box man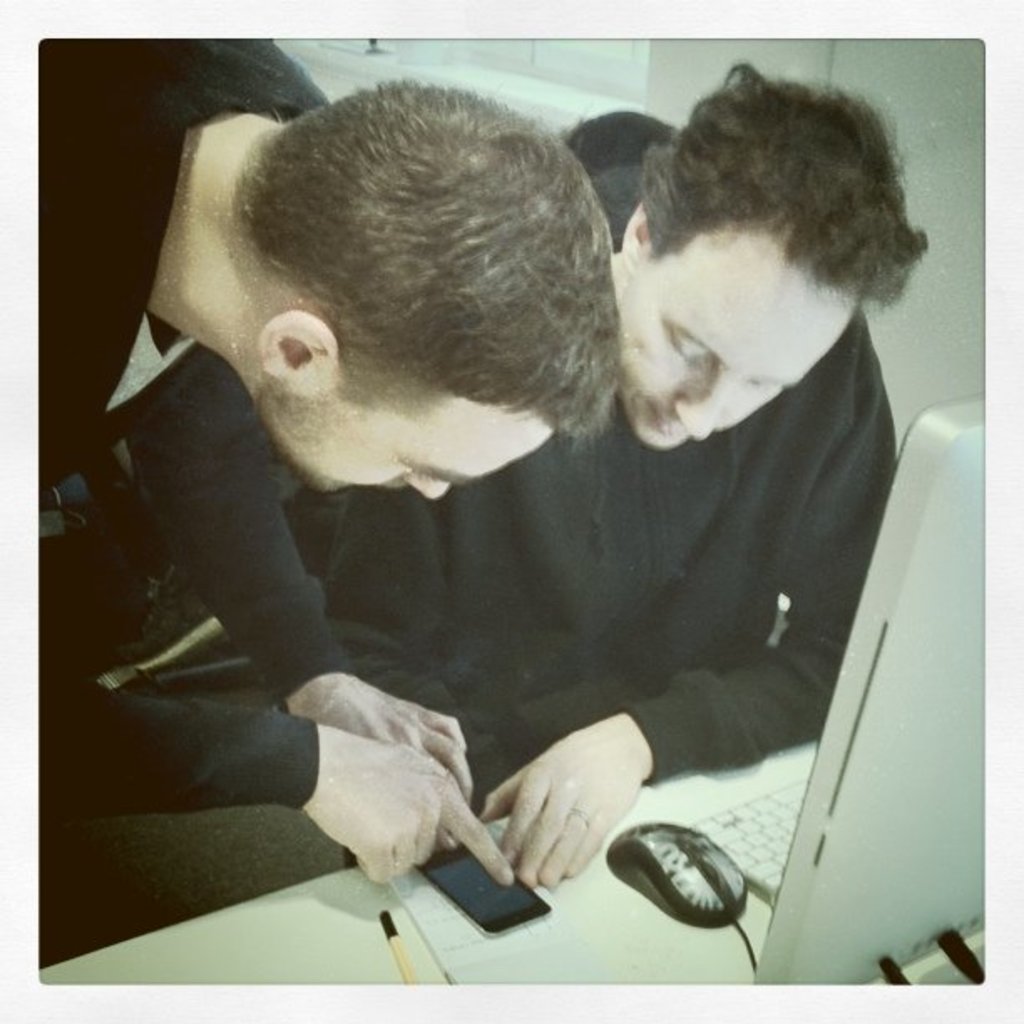
(left=283, top=59, right=927, bottom=883)
